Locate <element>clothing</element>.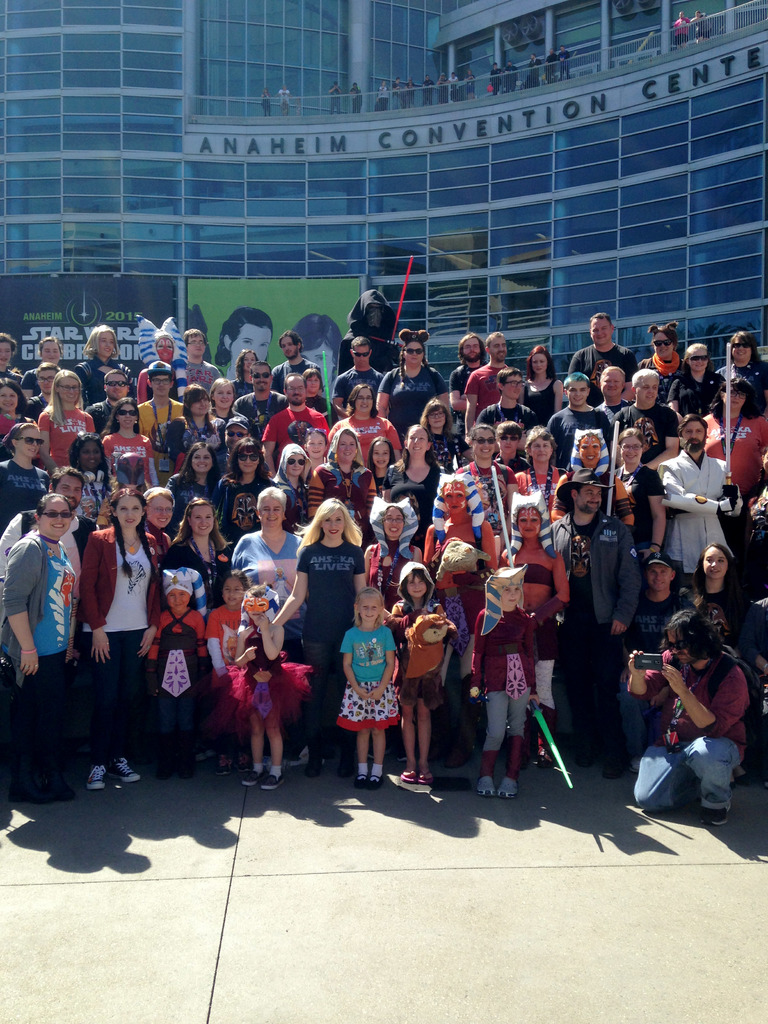
Bounding box: l=719, t=420, r=767, b=540.
